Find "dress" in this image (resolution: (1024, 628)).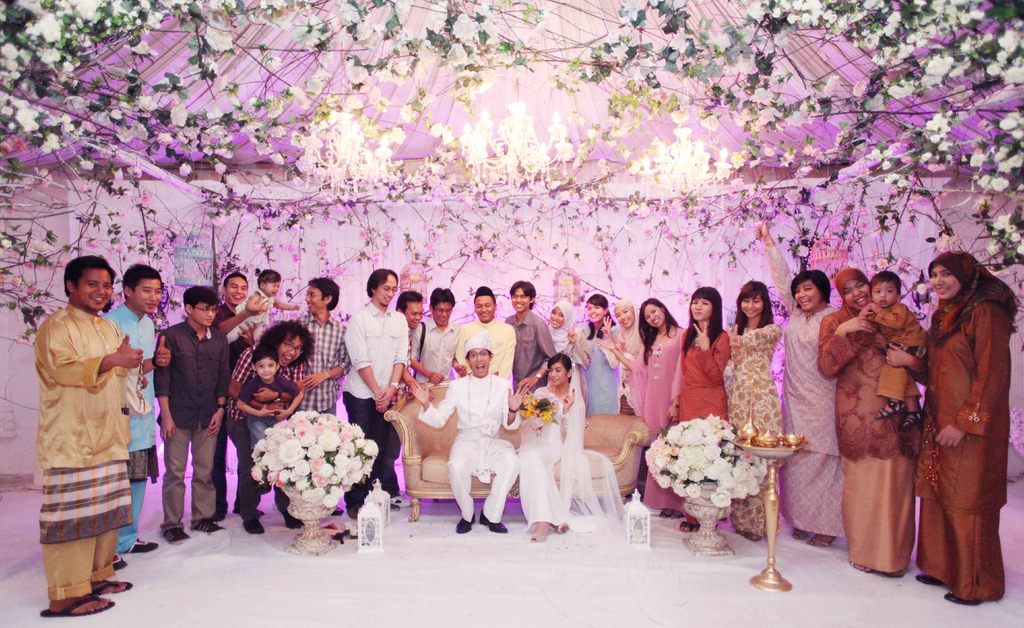
select_region(628, 326, 685, 513).
